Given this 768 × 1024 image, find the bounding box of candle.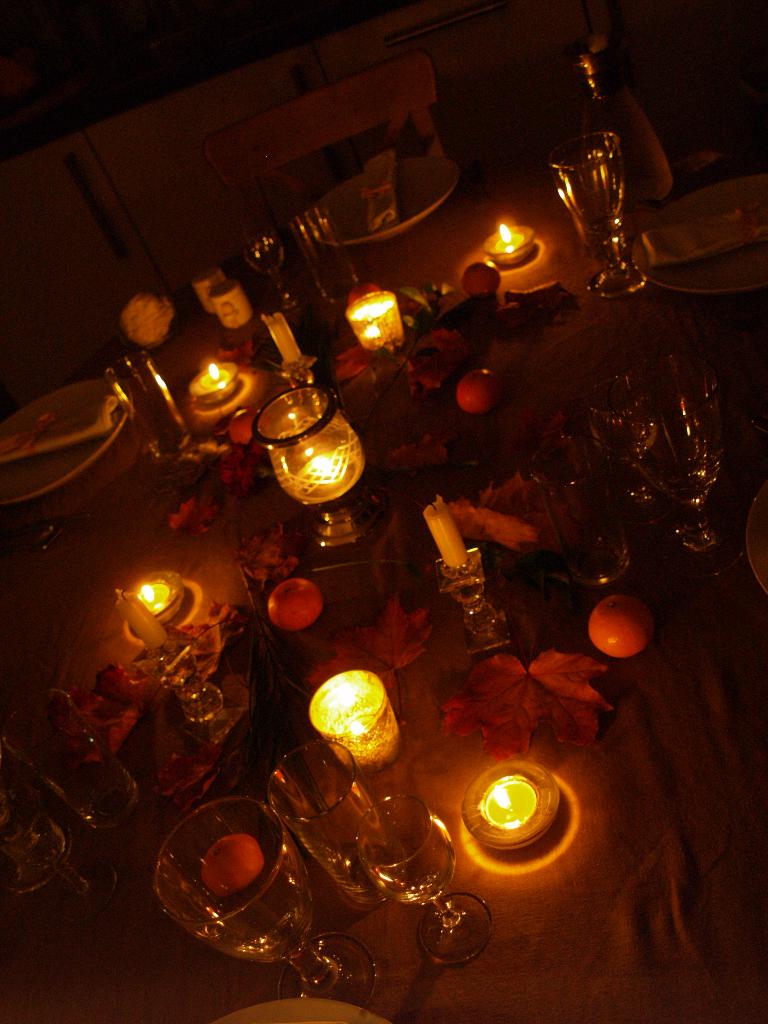
rect(191, 358, 238, 400).
